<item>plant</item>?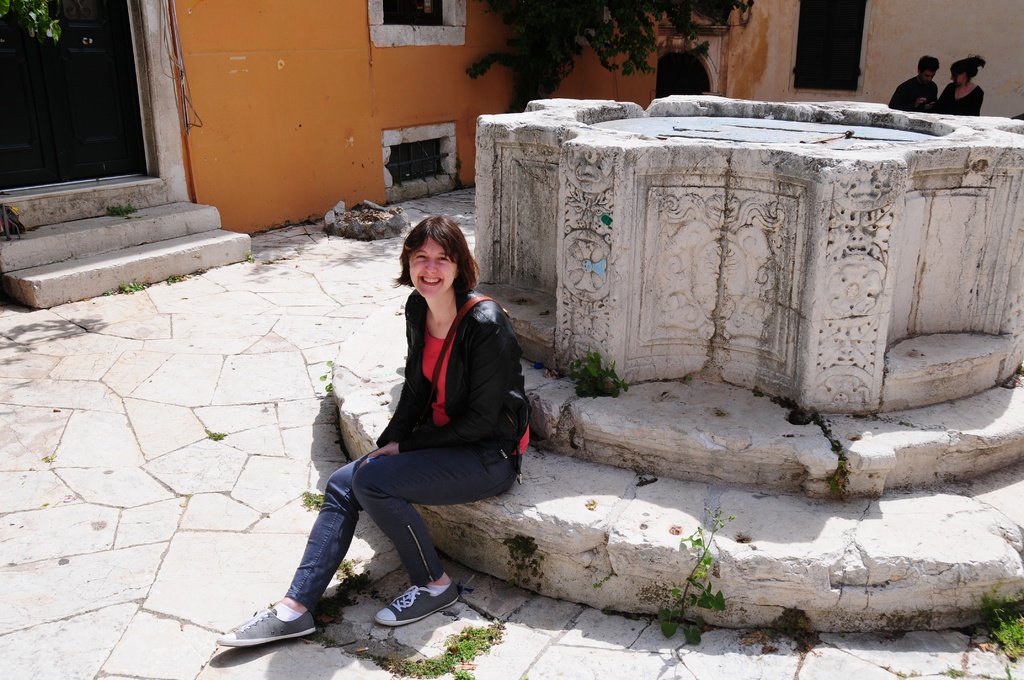
307, 490, 325, 512
